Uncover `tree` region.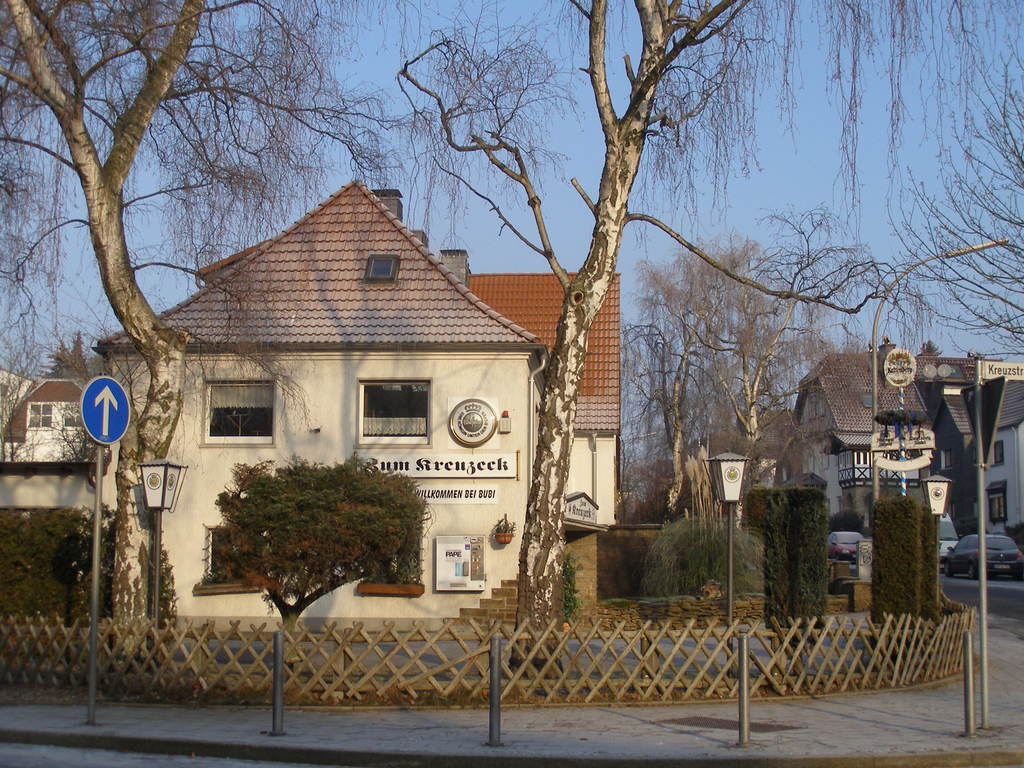
Uncovered: locate(182, 453, 433, 630).
